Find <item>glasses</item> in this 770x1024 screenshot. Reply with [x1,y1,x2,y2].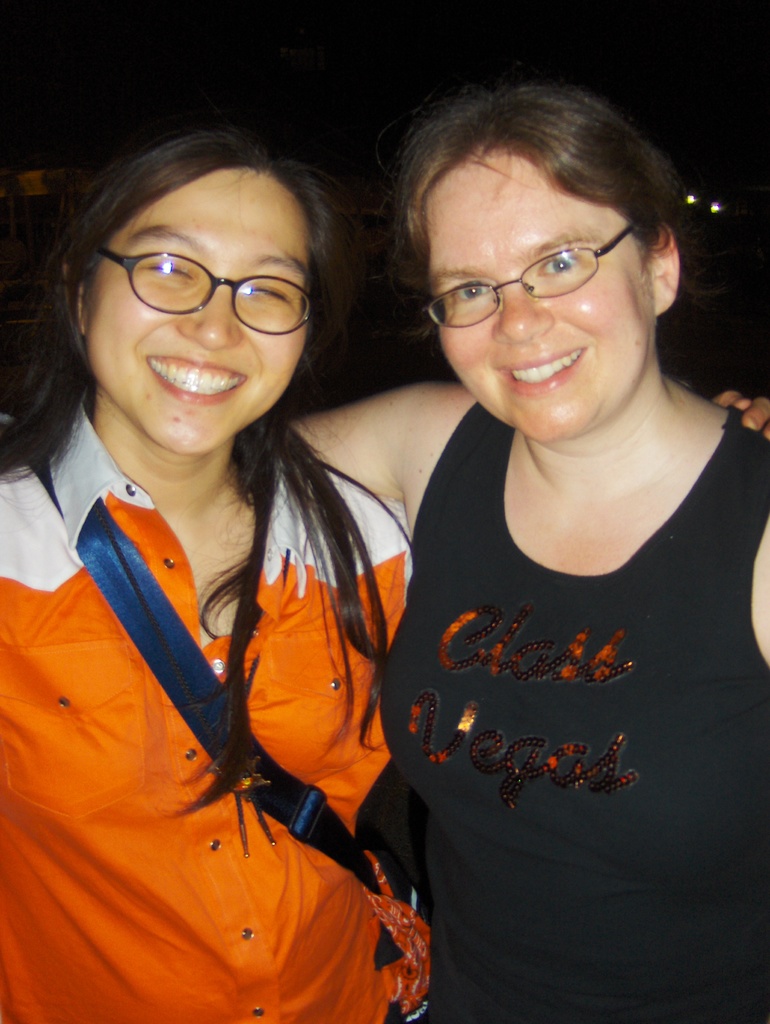
[99,232,323,341].
